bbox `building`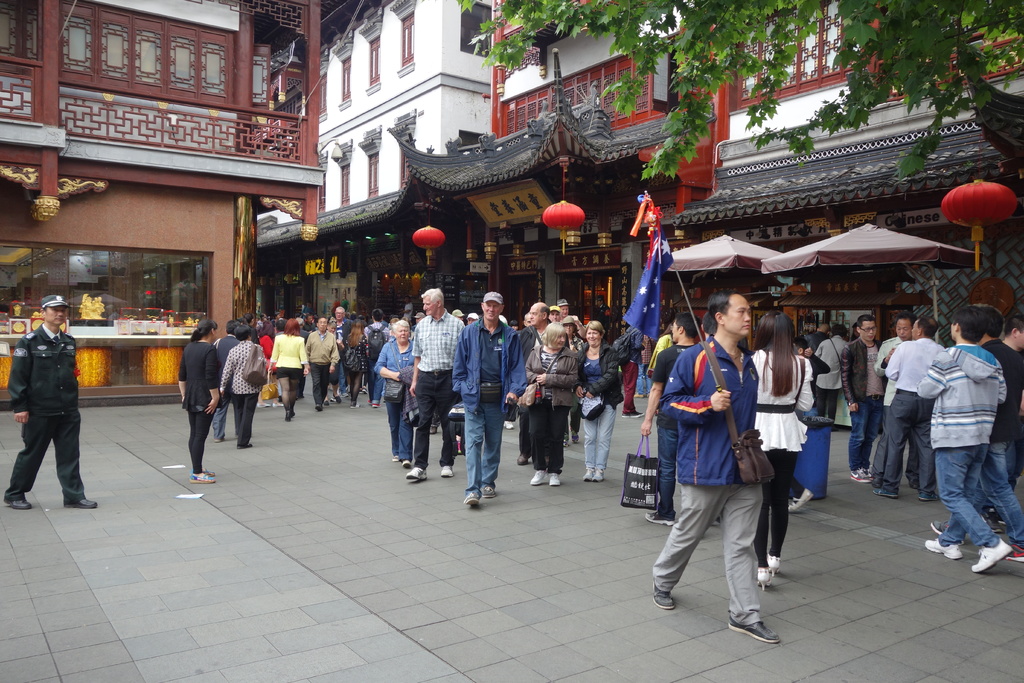
crop(255, 0, 1023, 385)
